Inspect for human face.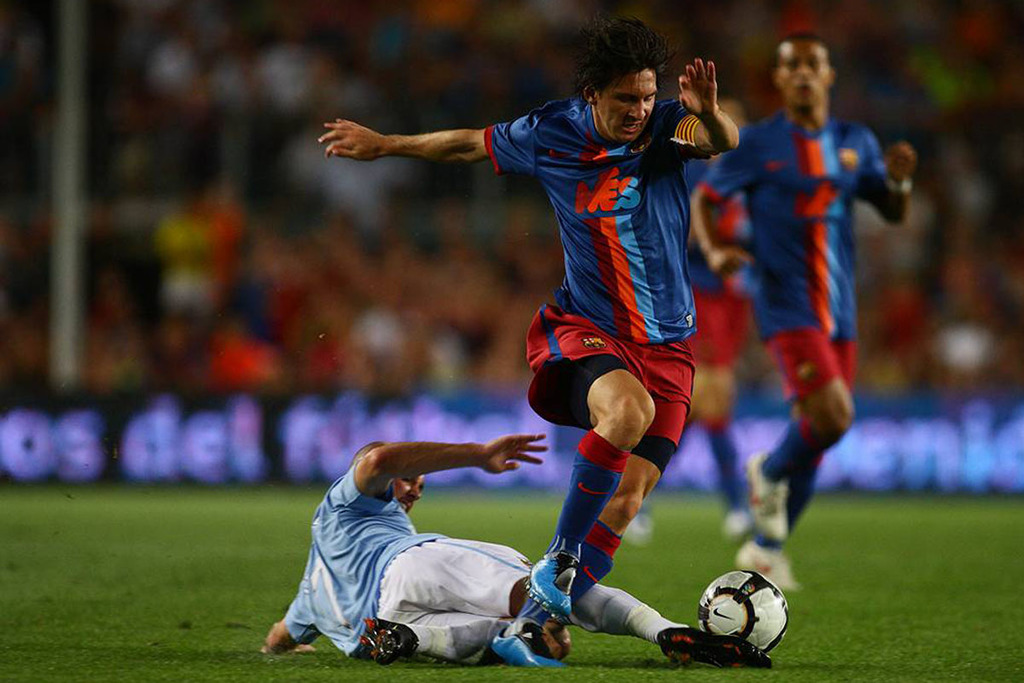
Inspection: <box>398,473,434,520</box>.
